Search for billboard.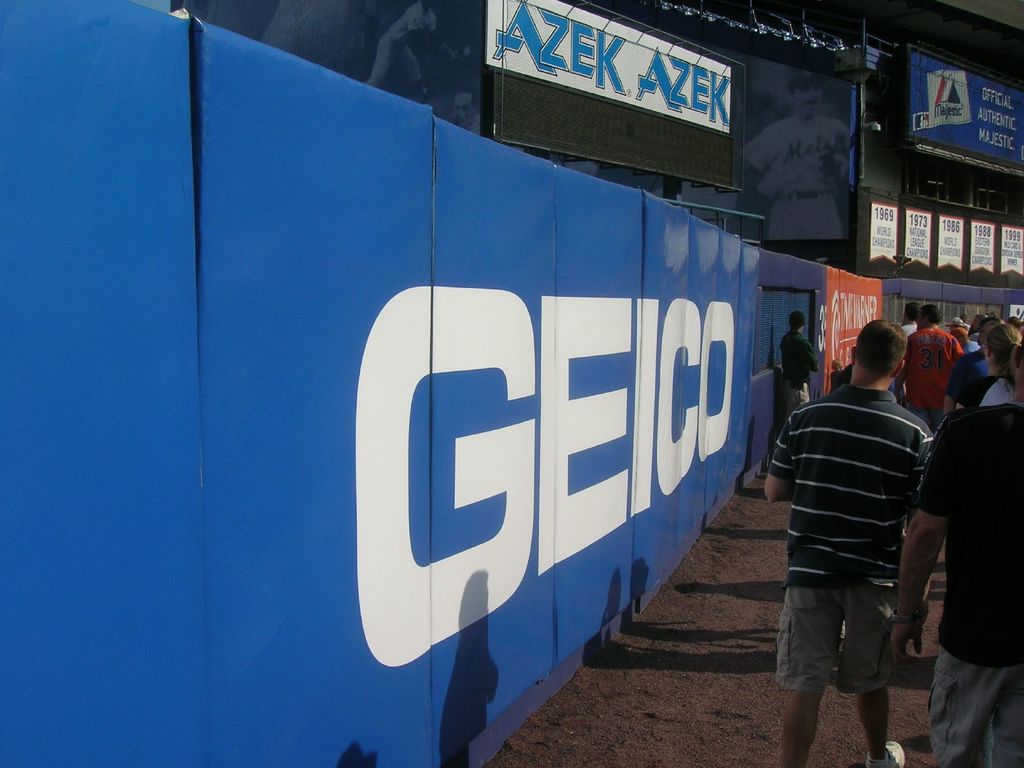
Found at BBox(492, 0, 743, 183).
